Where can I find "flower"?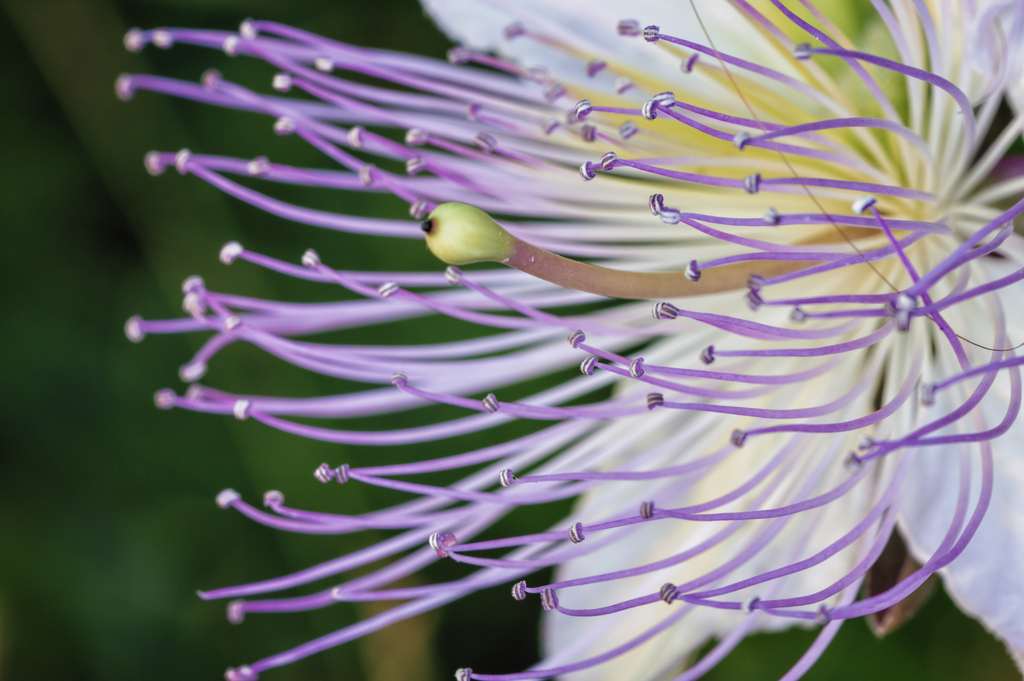
You can find it at 103/19/998/680.
